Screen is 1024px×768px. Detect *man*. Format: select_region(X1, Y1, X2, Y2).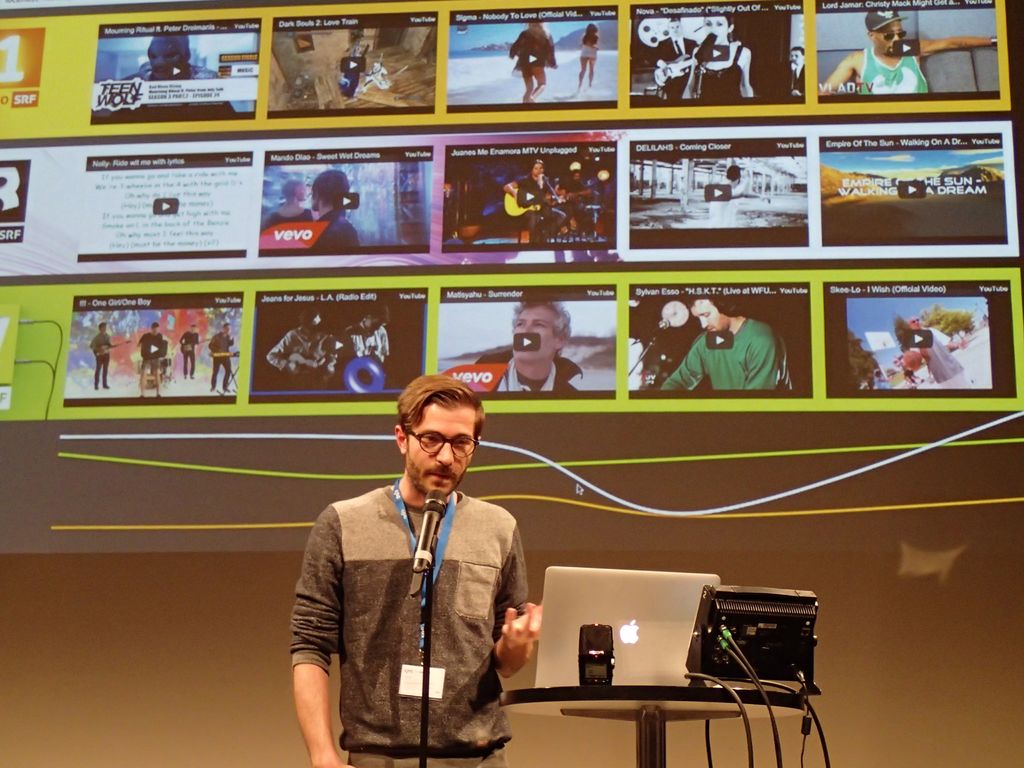
select_region(133, 315, 164, 397).
